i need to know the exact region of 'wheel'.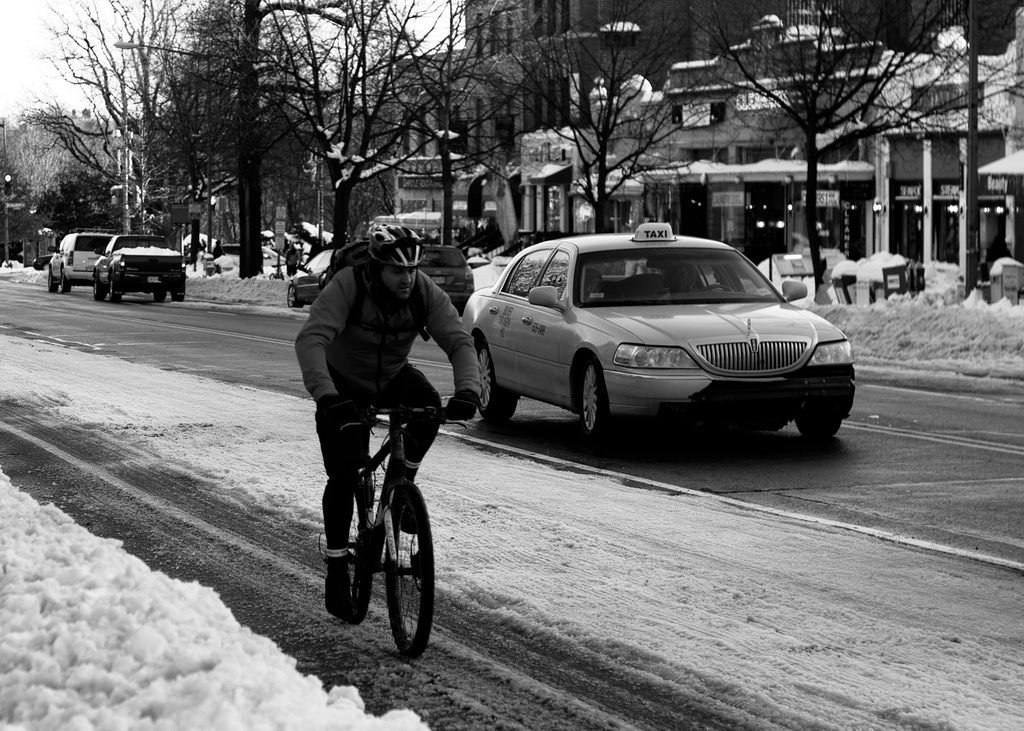
Region: x1=580 y1=359 x2=612 y2=439.
